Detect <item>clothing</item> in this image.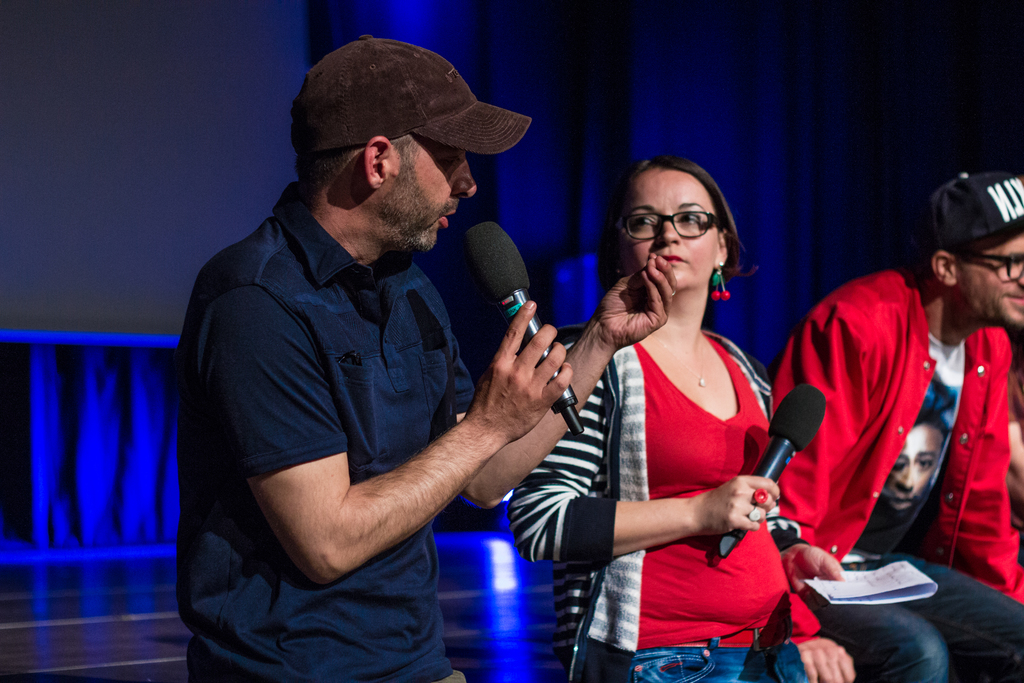
Detection: locate(187, 152, 584, 642).
